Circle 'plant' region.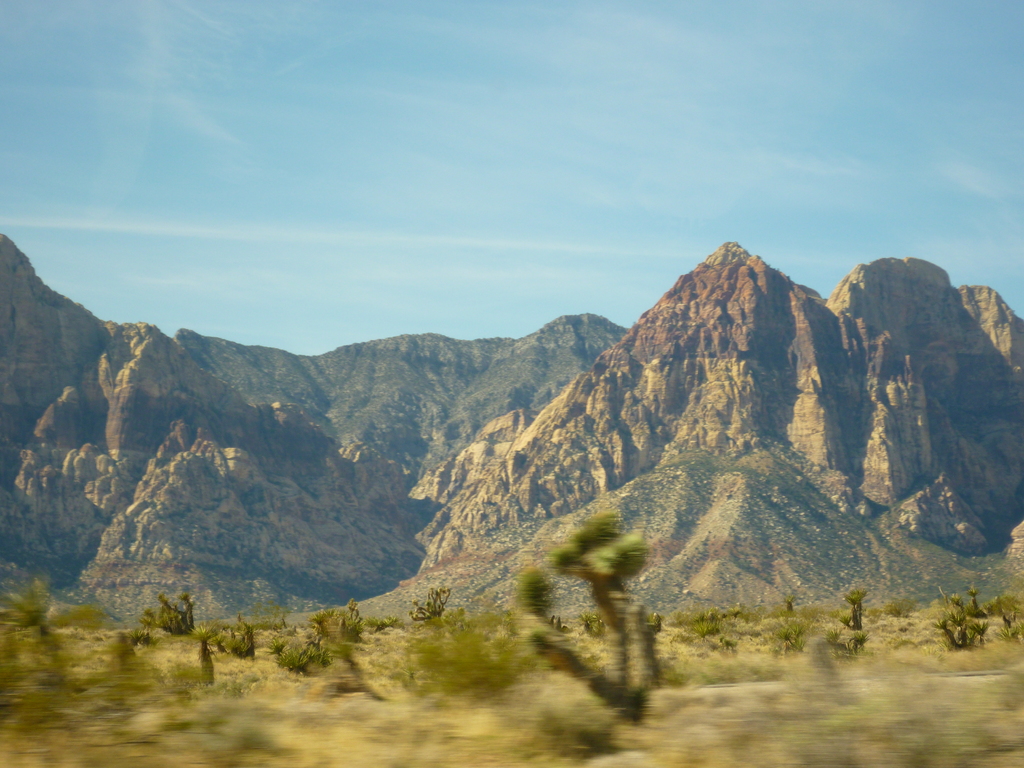
Region: <bbox>263, 628, 340, 683</bbox>.
